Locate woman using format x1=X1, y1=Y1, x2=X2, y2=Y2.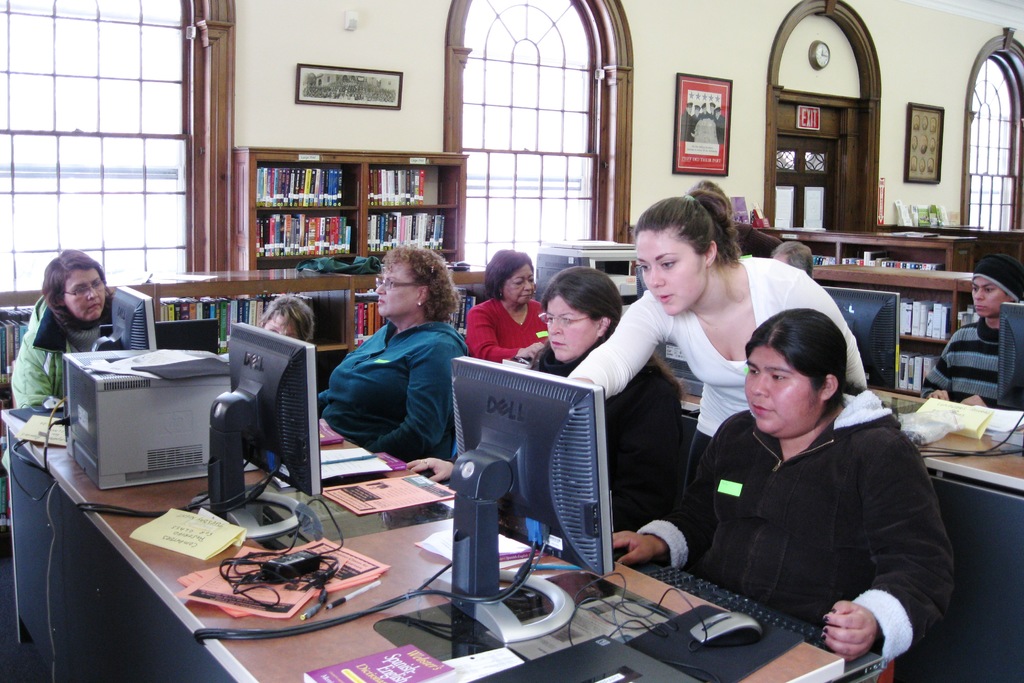
x1=404, y1=268, x2=685, y2=531.
